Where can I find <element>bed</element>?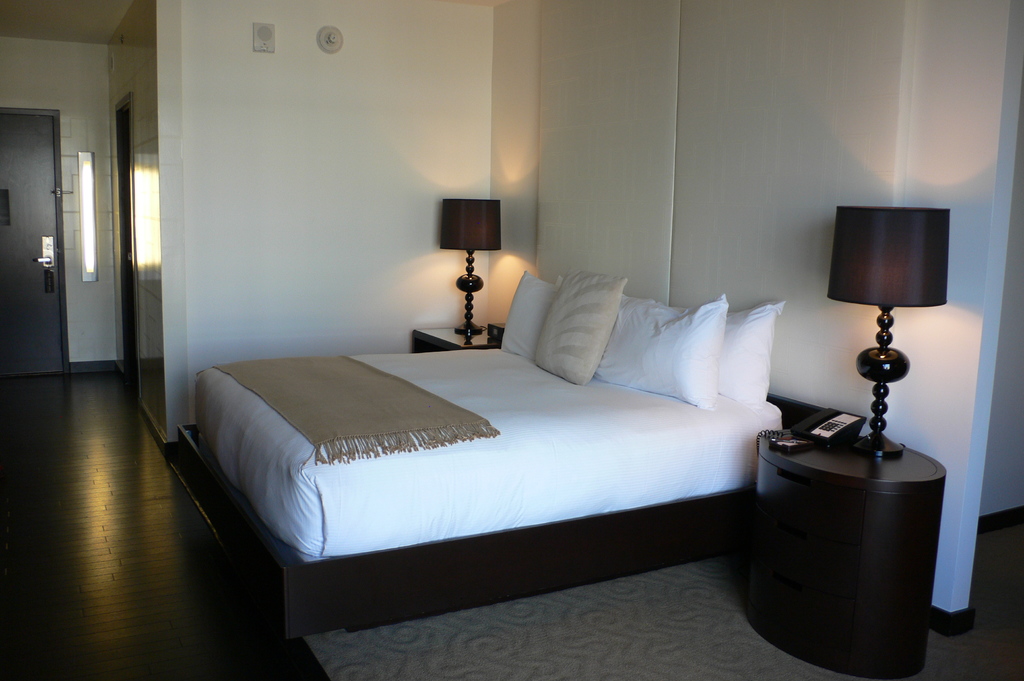
You can find it at 200 247 771 631.
